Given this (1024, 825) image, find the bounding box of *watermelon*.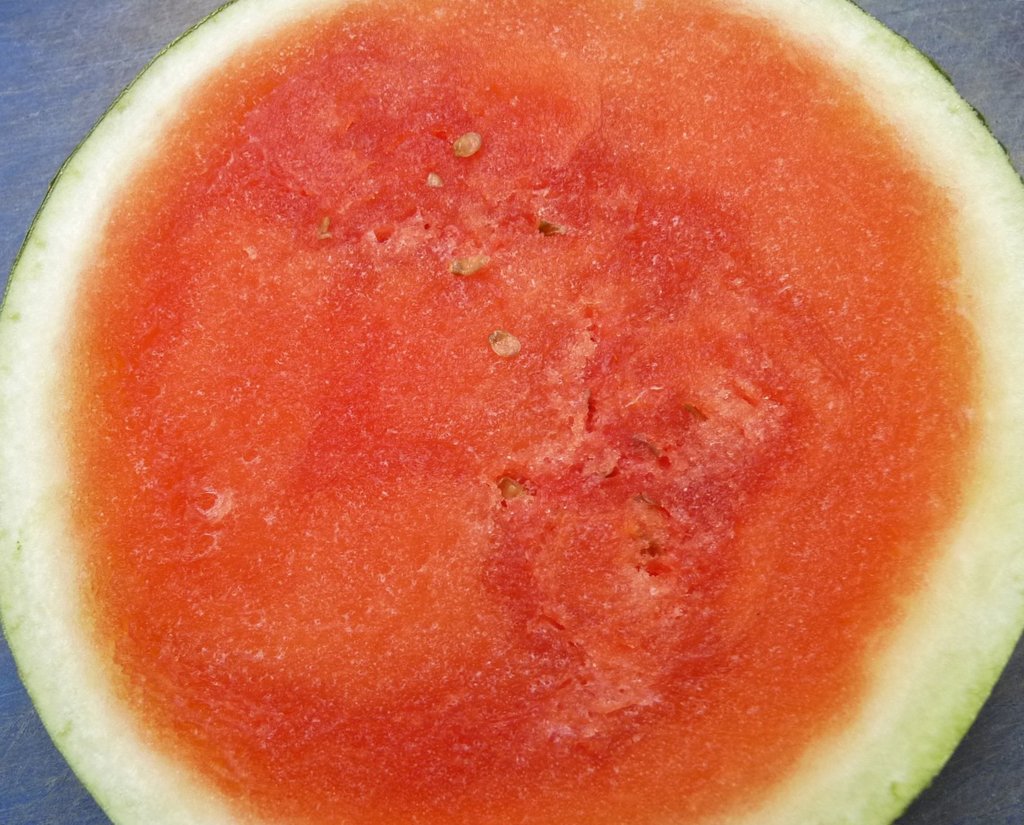
bbox(0, 0, 1023, 824).
